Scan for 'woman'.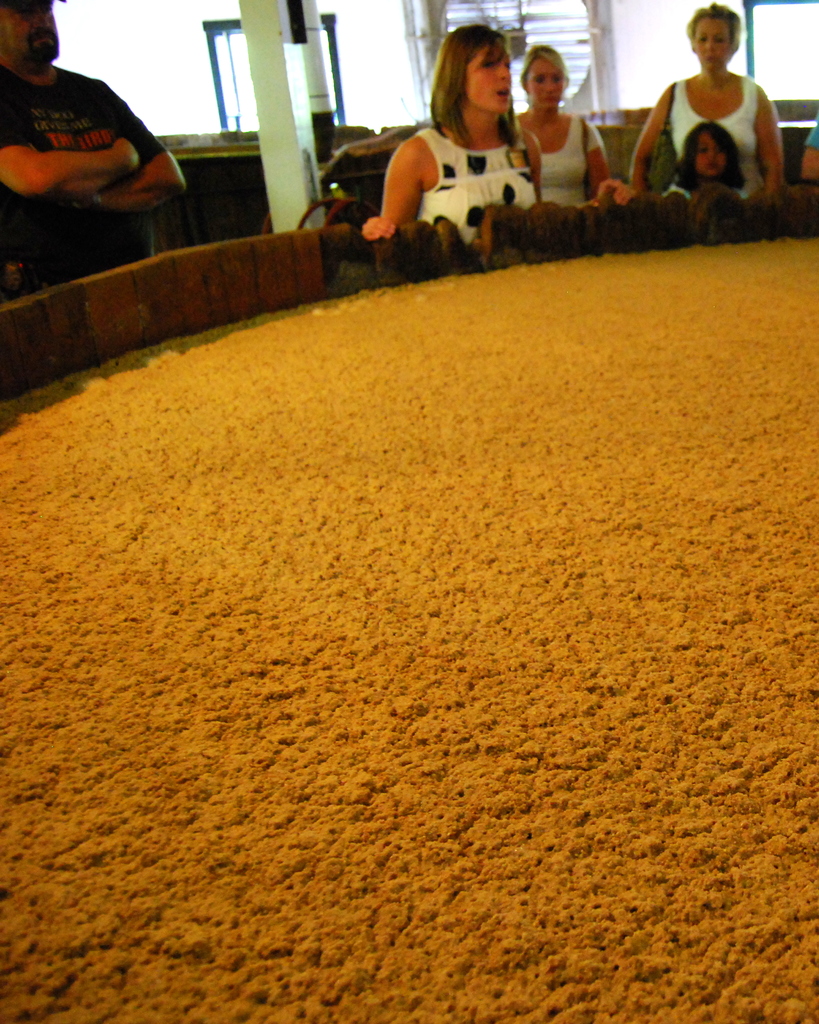
Scan result: BBox(509, 44, 635, 211).
